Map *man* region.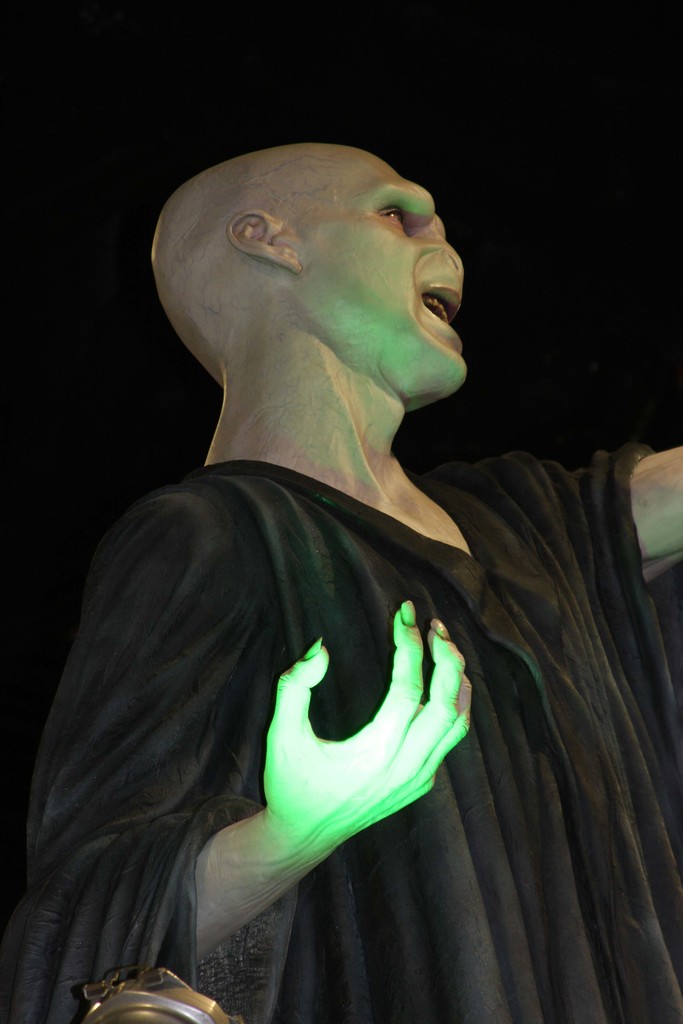
Mapped to 5,140,682,1021.
